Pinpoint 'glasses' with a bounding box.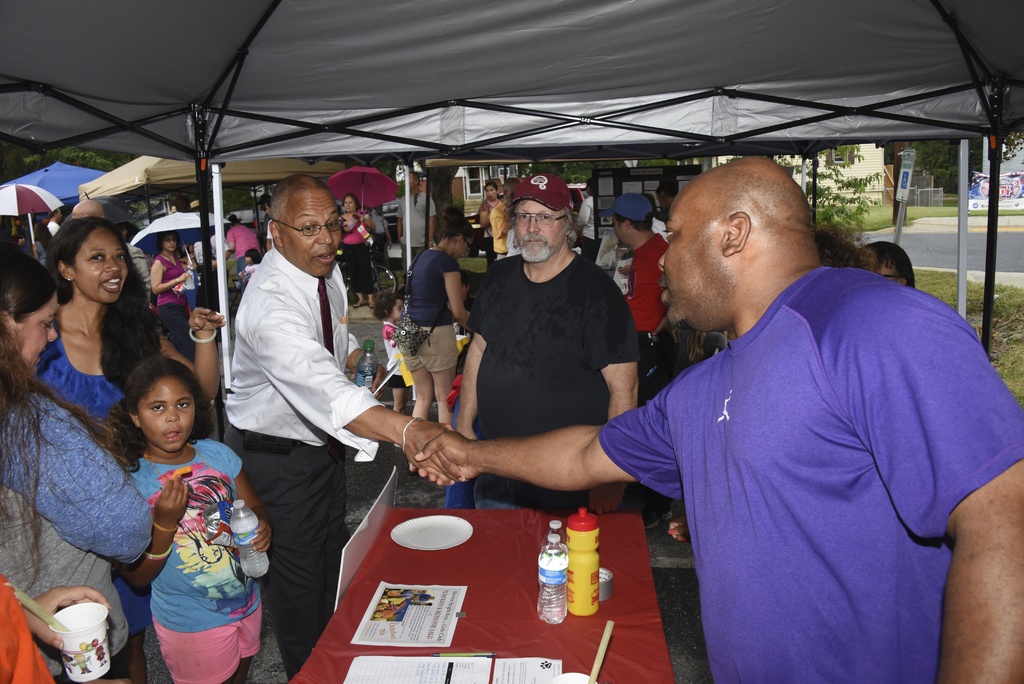
(269,213,348,240).
